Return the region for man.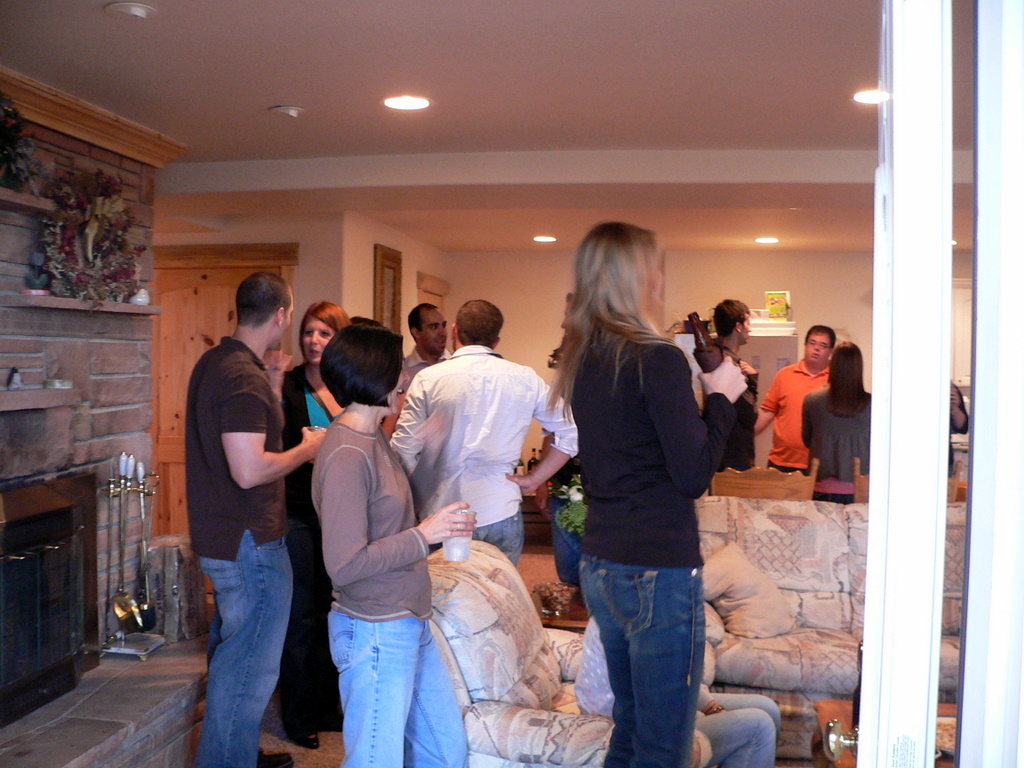
[752,323,837,474].
